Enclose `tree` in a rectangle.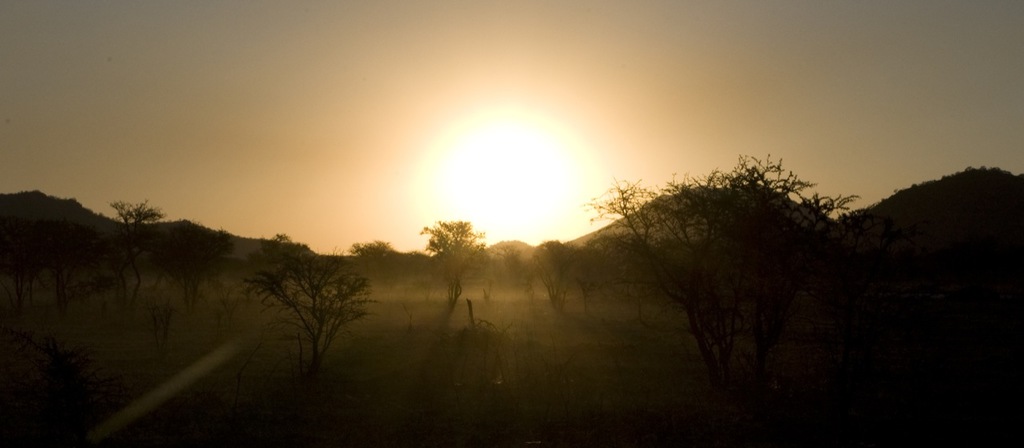
[578,167,810,354].
